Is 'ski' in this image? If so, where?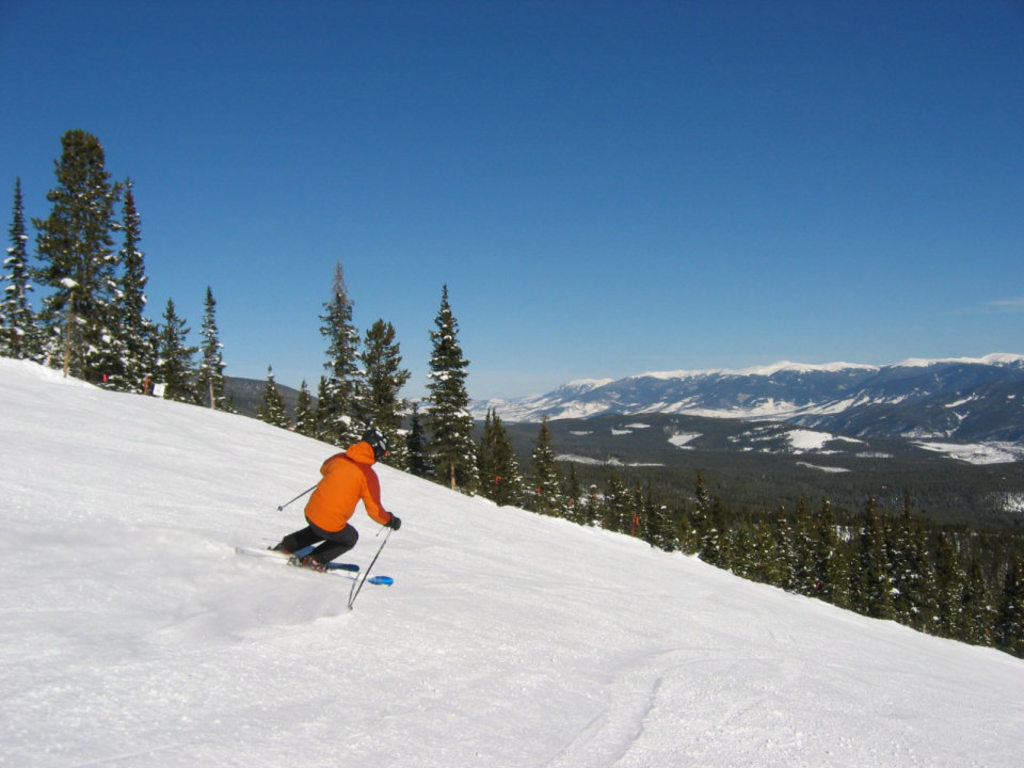
Yes, at [286,561,397,591].
